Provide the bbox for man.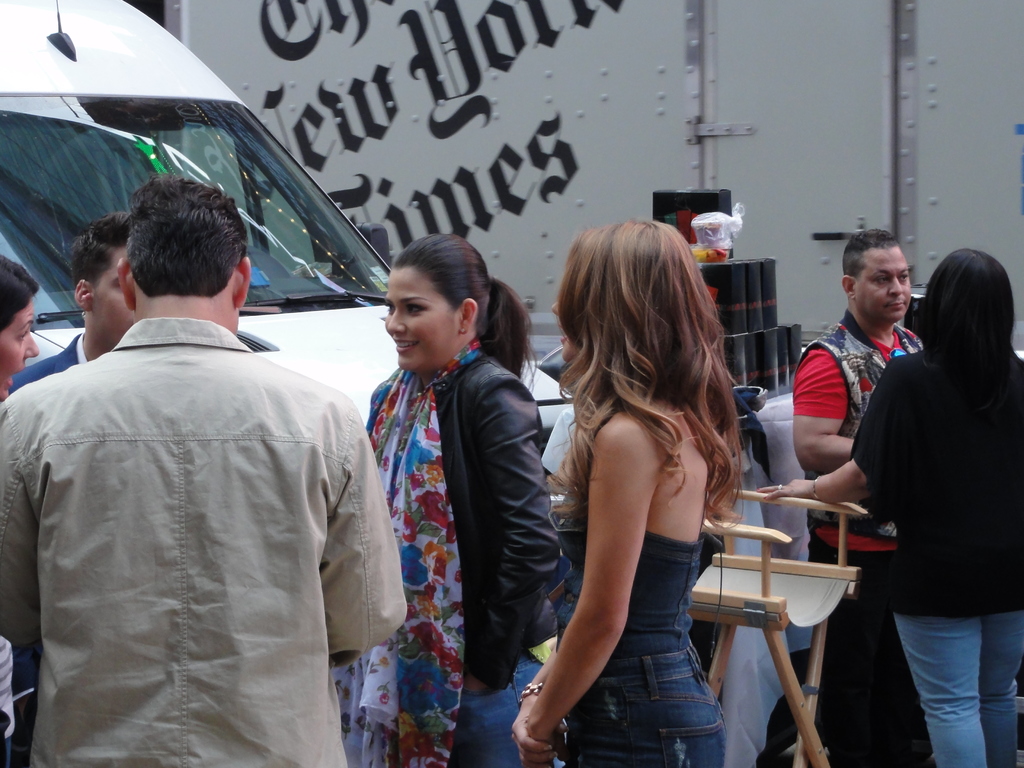
{"left": 0, "top": 212, "right": 139, "bottom": 767}.
